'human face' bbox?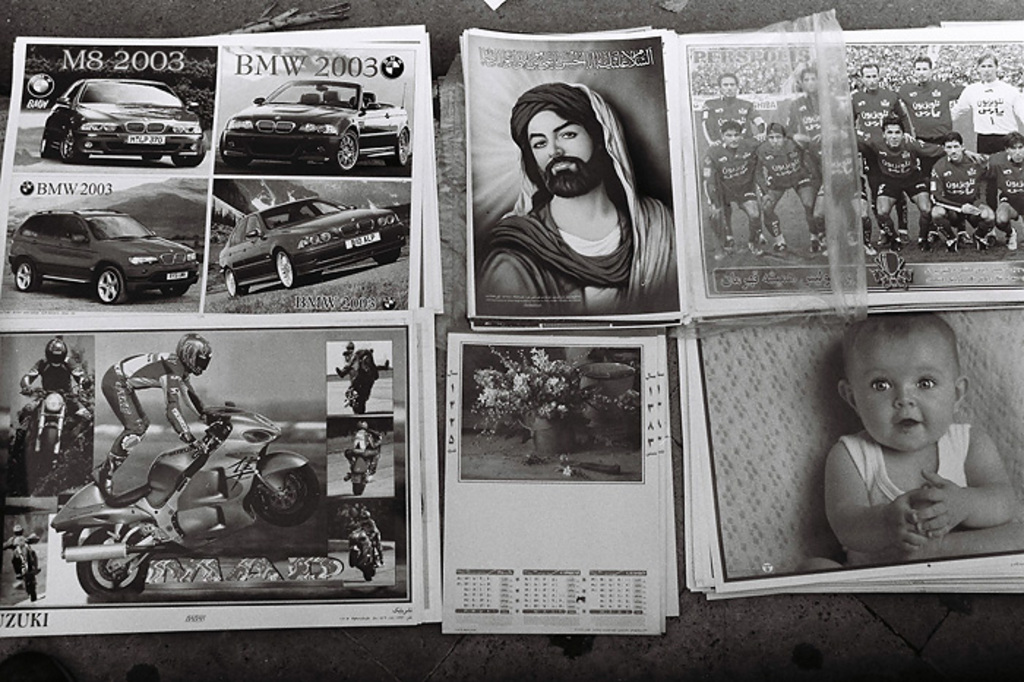
l=721, t=124, r=742, b=146
